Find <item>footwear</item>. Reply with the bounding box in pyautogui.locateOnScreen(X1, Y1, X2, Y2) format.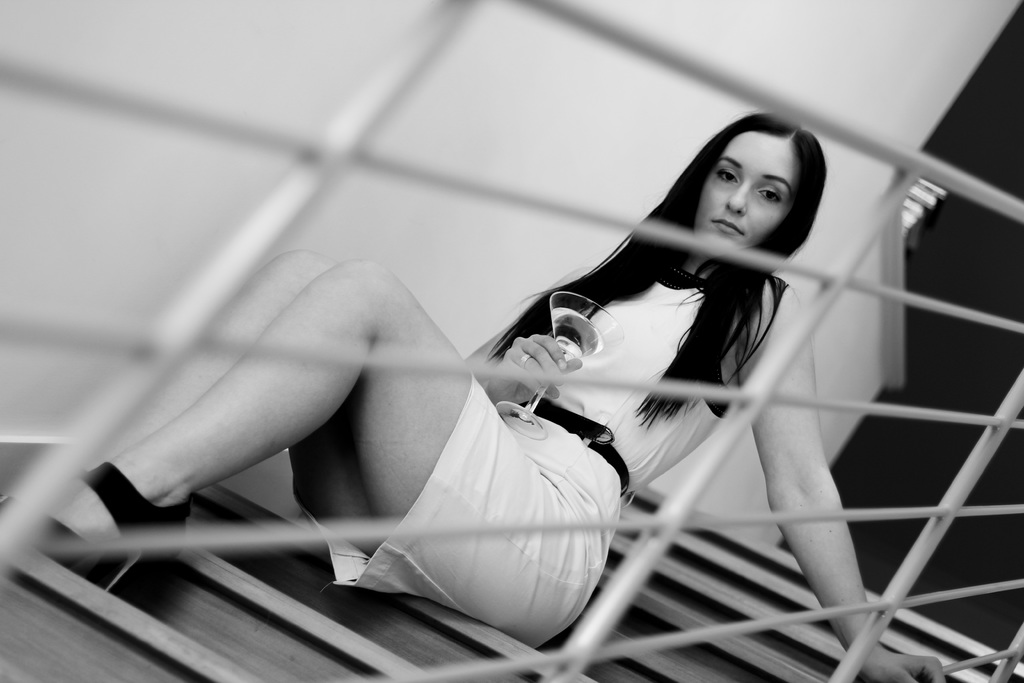
pyautogui.locateOnScreen(0, 461, 189, 598).
